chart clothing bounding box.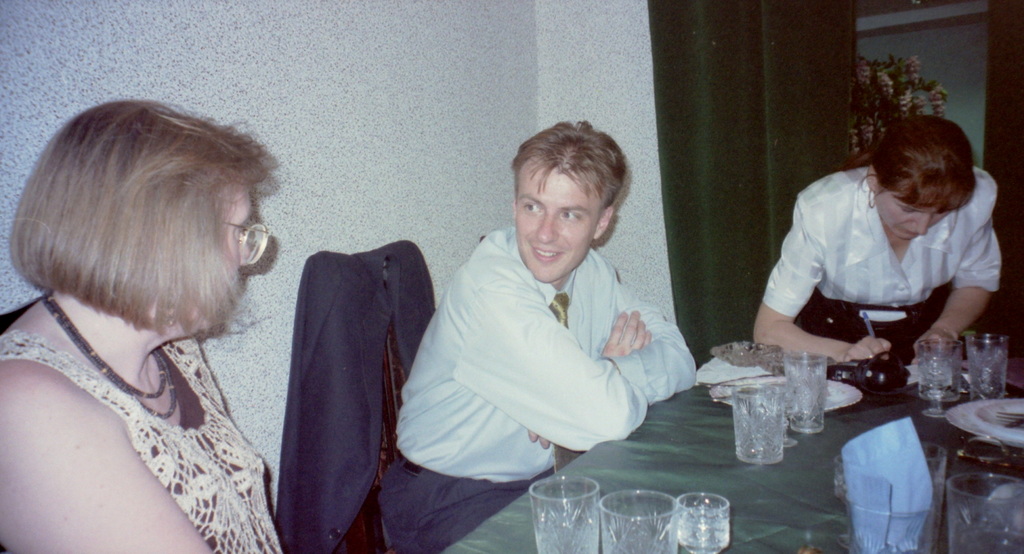
Charted: detection(398, 195, 694, 501).
